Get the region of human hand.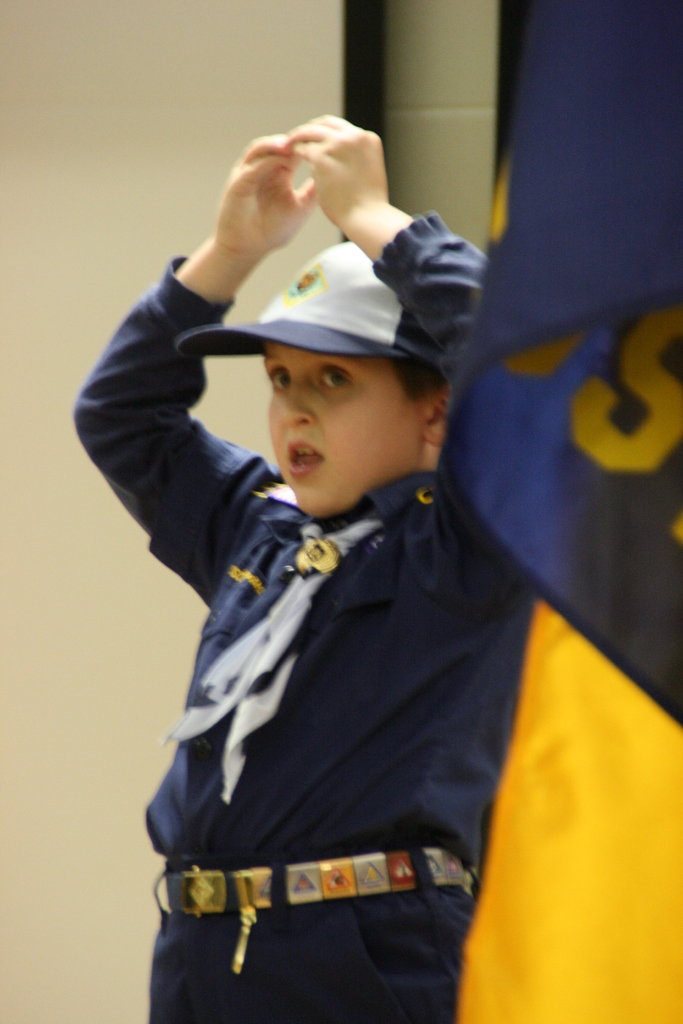
[x1=167, y1=127, x2=379, y2=285].
